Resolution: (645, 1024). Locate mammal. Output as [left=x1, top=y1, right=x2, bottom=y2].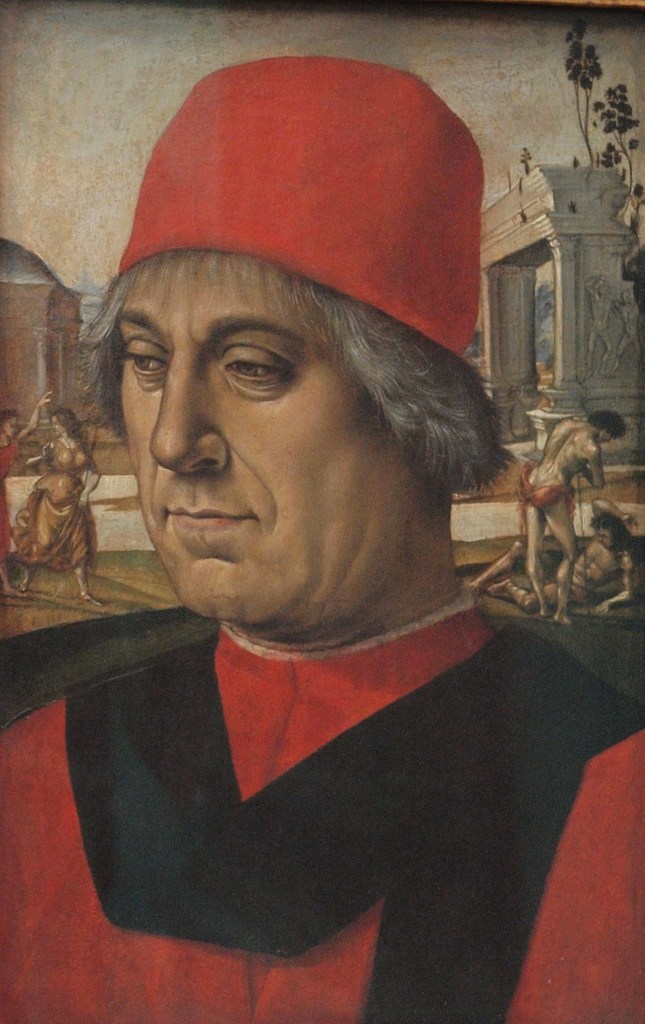
[left=496, top=499, right=635, bottom=627].
